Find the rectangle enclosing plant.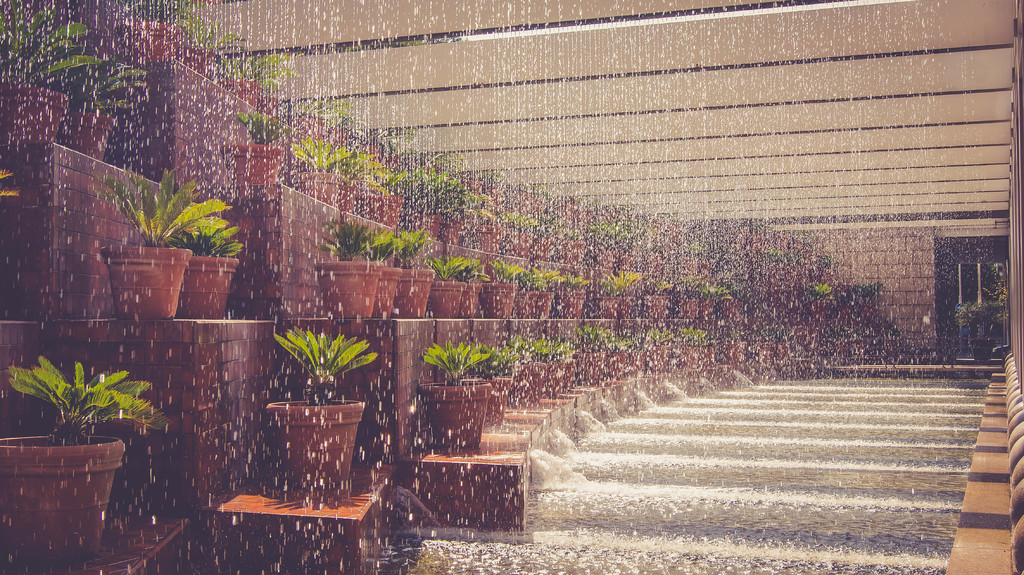
{"x1": 0, "y1": 0, "x2": 104, "y2": 82}.
